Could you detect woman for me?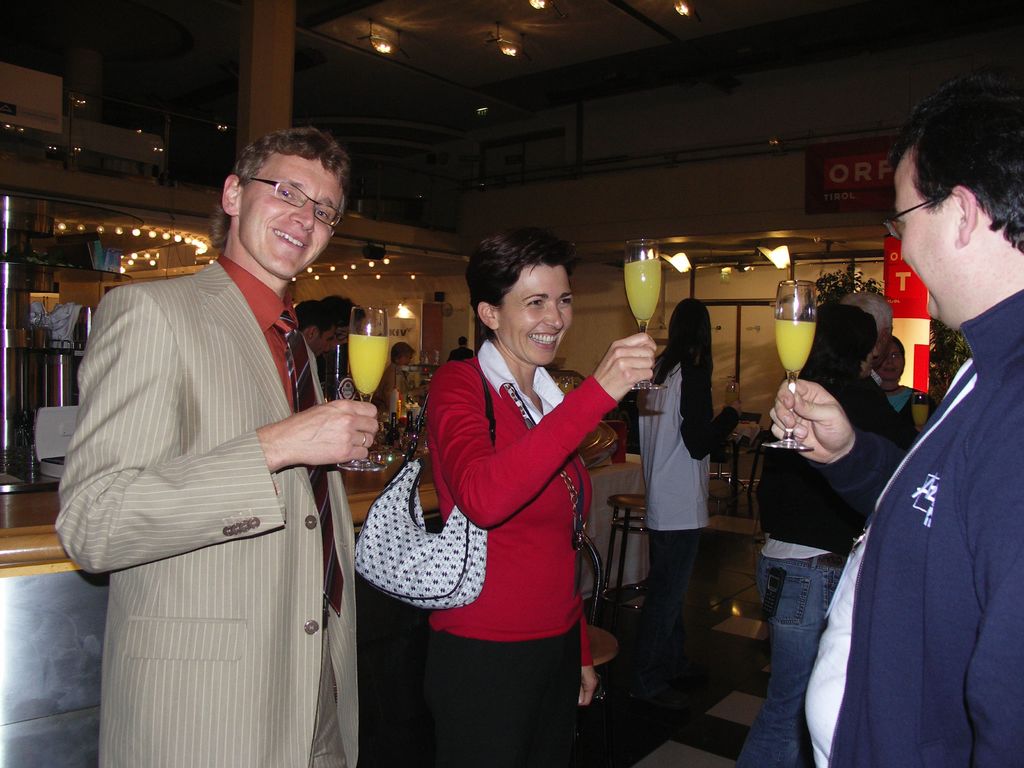
Detection result: 415,211,625,767.
